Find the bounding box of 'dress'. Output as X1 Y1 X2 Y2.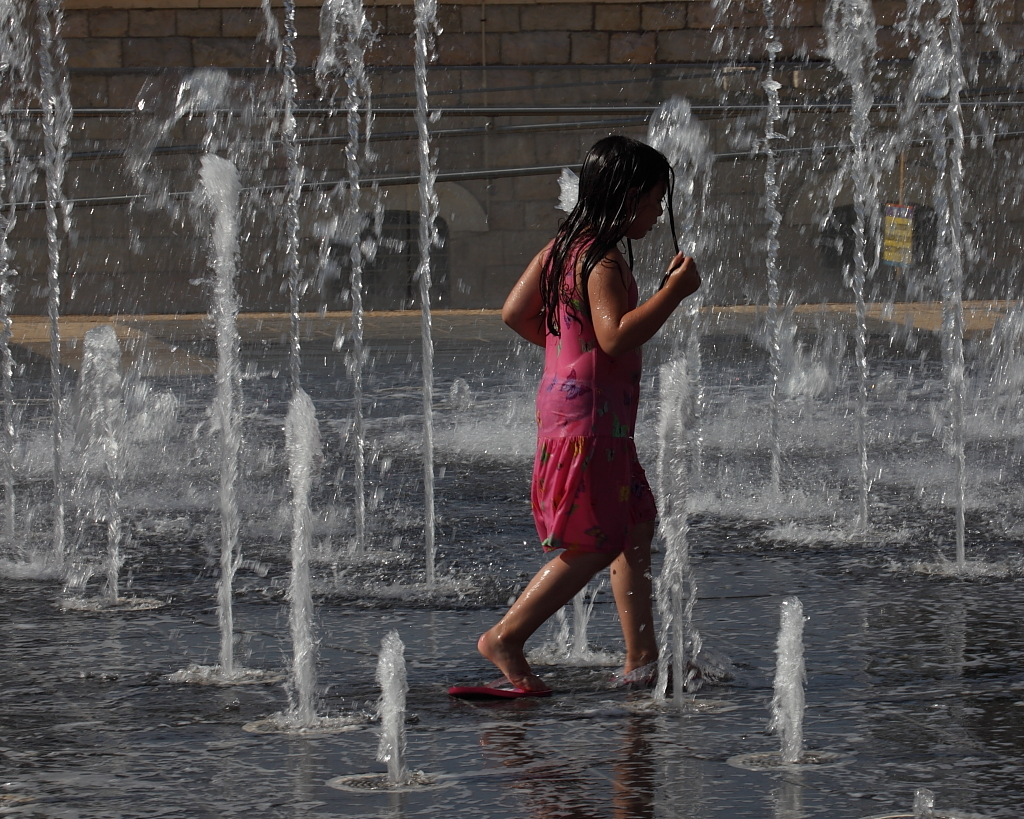
534 227 657 554.
